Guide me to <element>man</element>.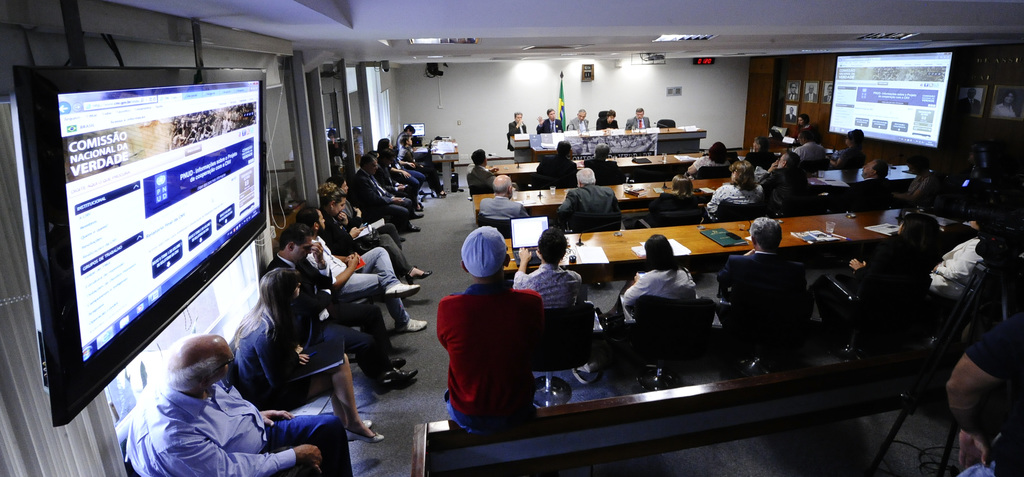
Guidance: {"x1": 790, "y1": 129, "x2": 825, "y2": 166}.
